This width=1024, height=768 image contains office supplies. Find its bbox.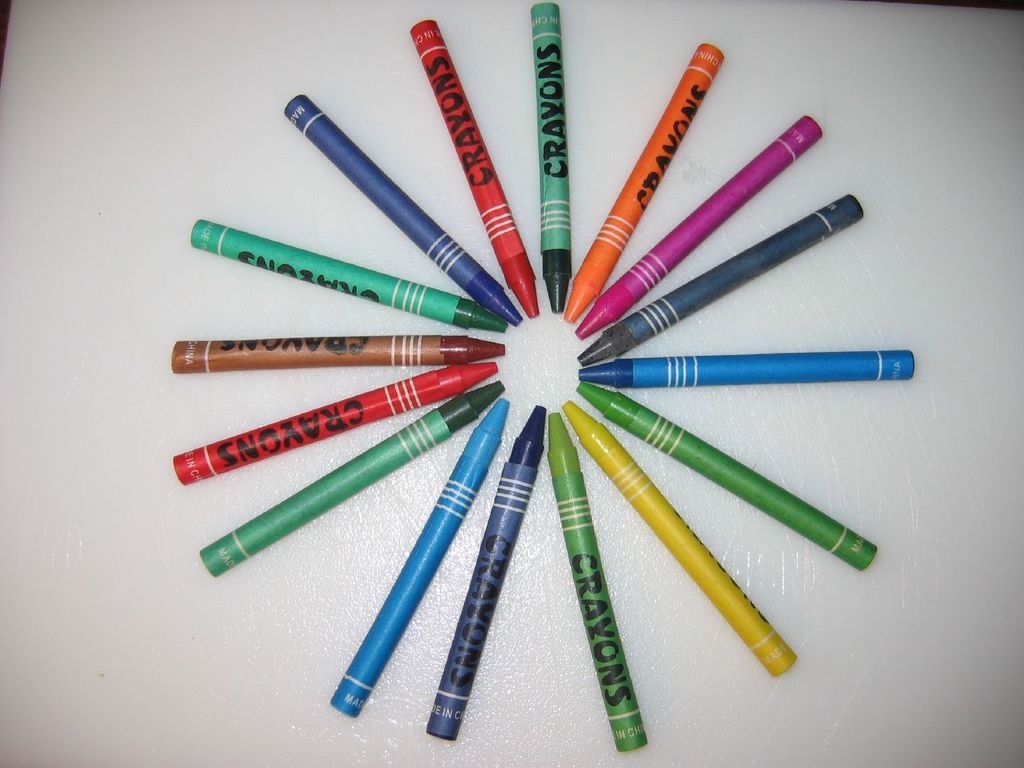
(x1=565, y1=43, x2=725, y2=322).
